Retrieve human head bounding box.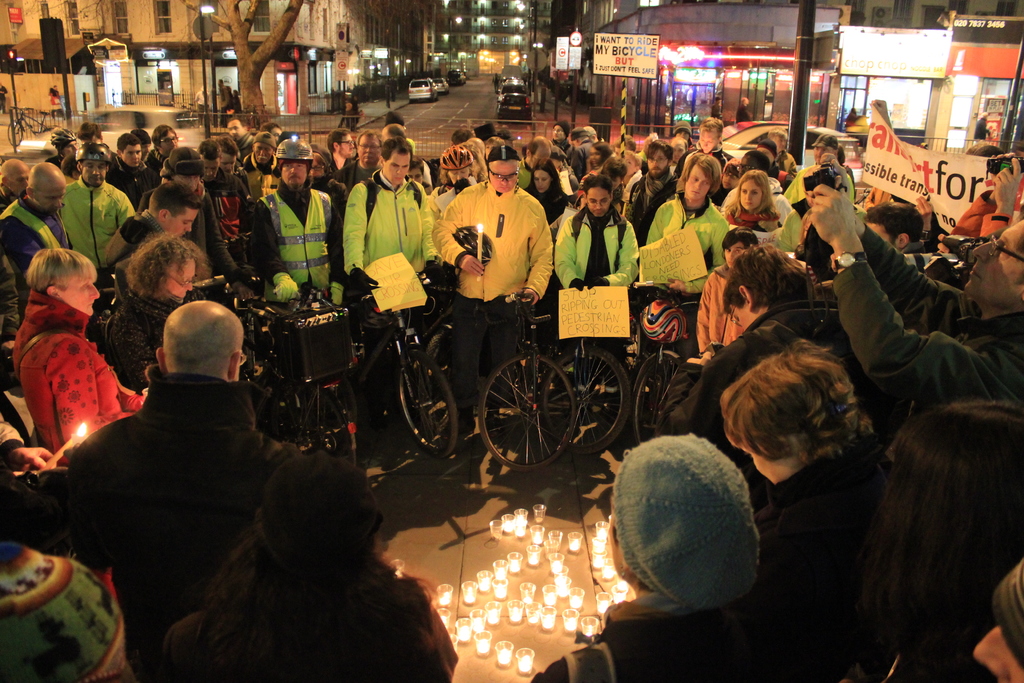
Bounding box: bbox=[569, 122, 598, 154].
